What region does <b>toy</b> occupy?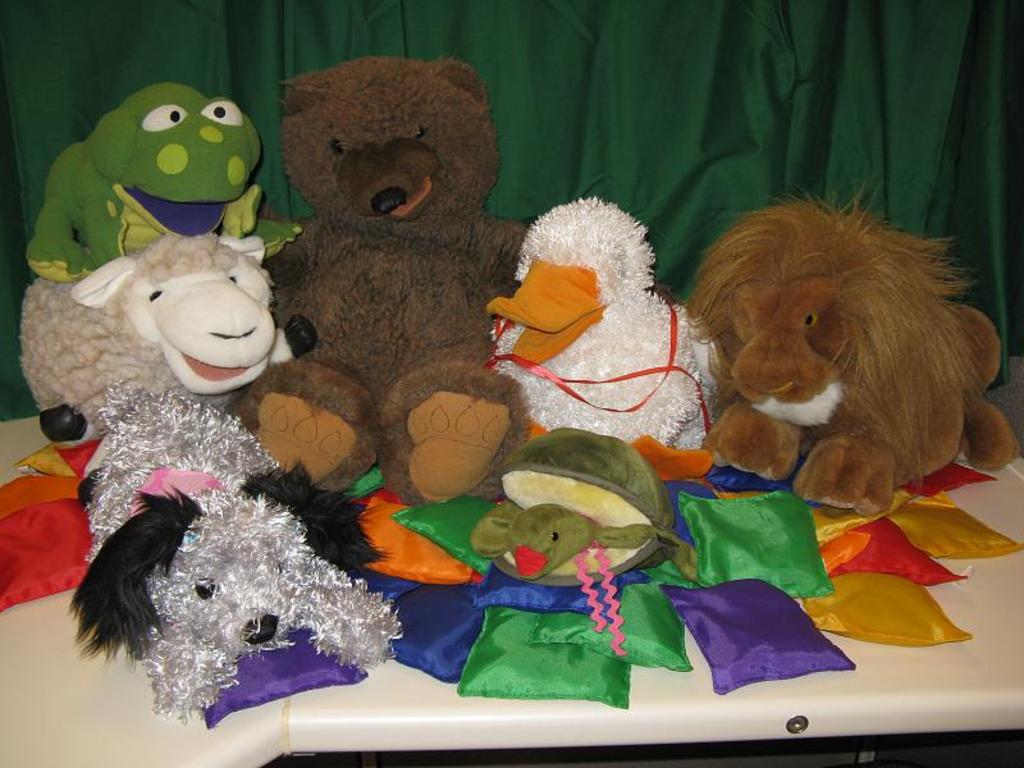
{"left": 471, "top": 430, "right": 698, "bottom": 588}.
